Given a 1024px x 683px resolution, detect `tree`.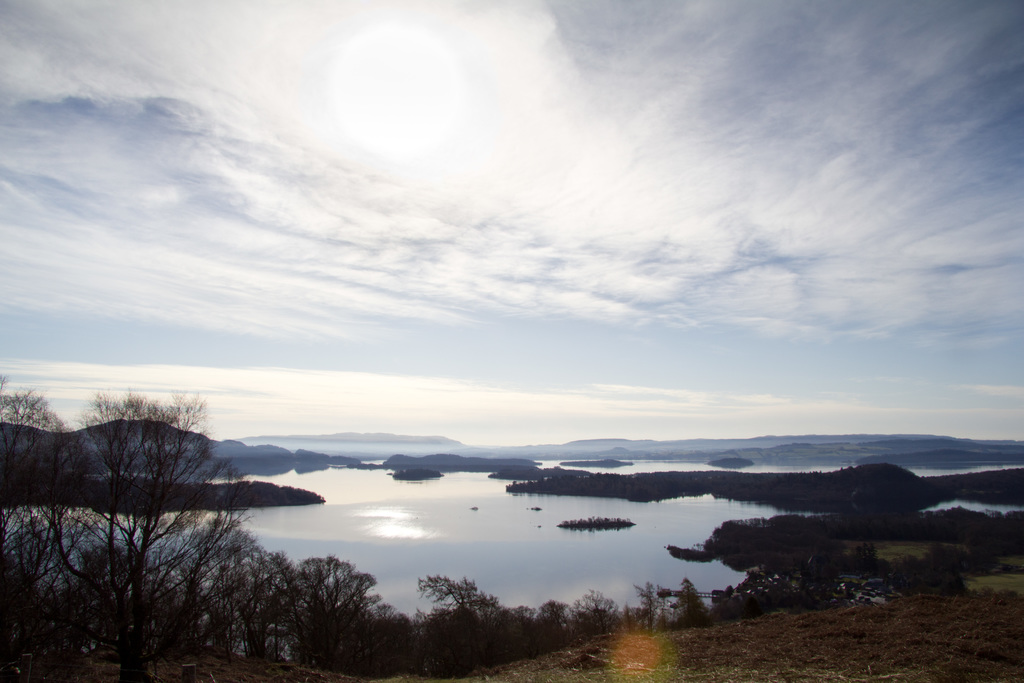
(x1=413, y1=572, x2=499, y2=667).
